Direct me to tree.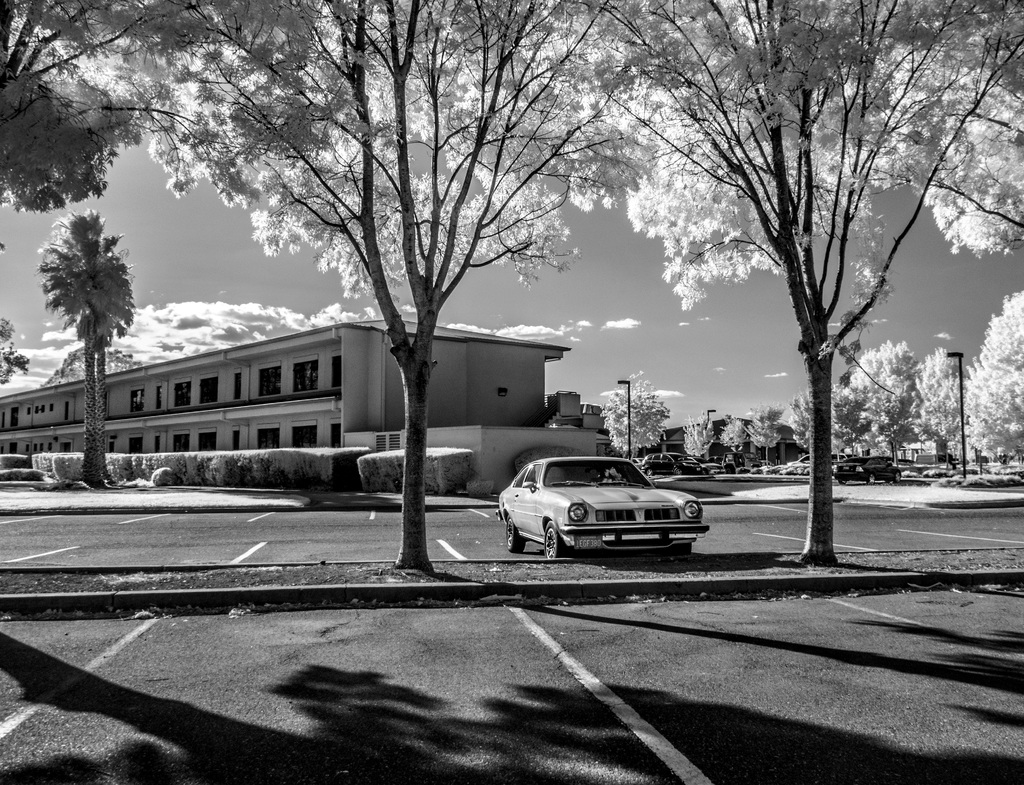
Direction: locate(0, 317, 29, 387).
